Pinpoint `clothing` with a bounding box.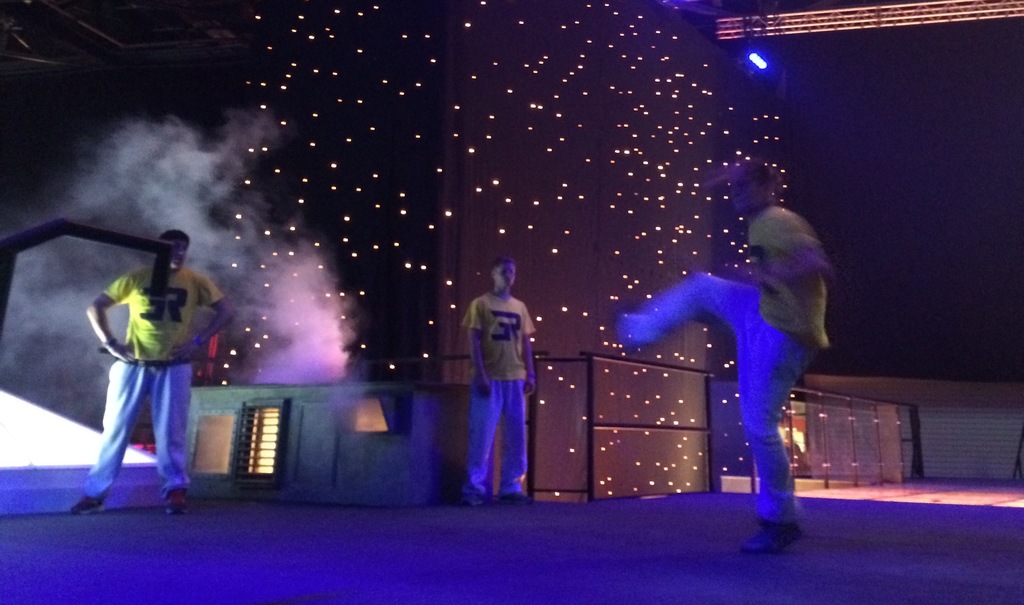
region(85, 264, 223, 504).
